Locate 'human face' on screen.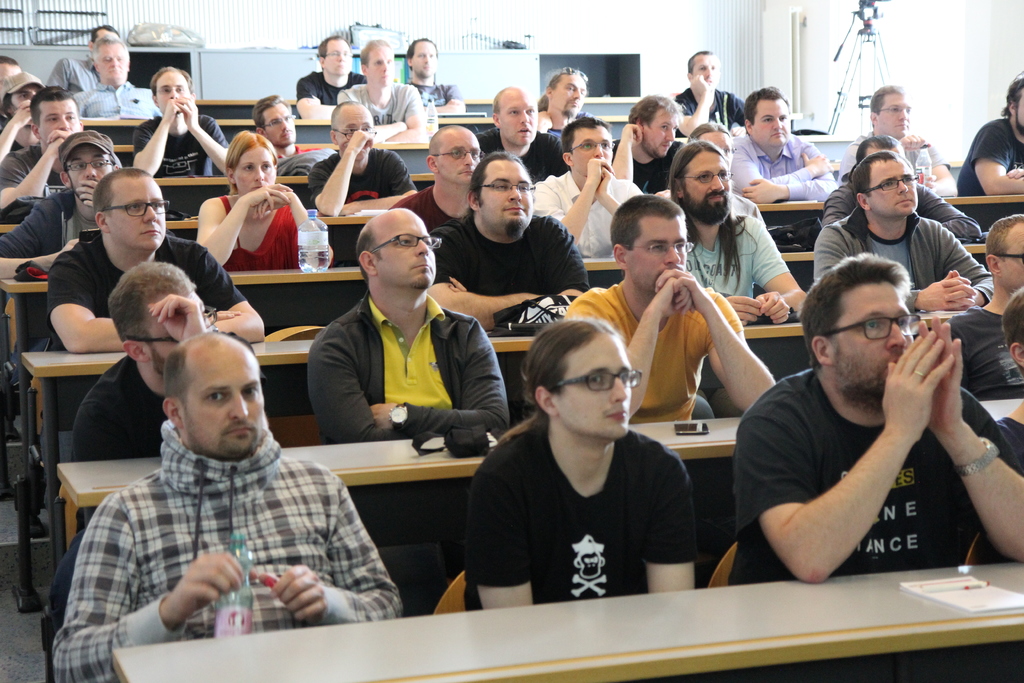
On screen at <region>115, 177, 165, 238</region>.
